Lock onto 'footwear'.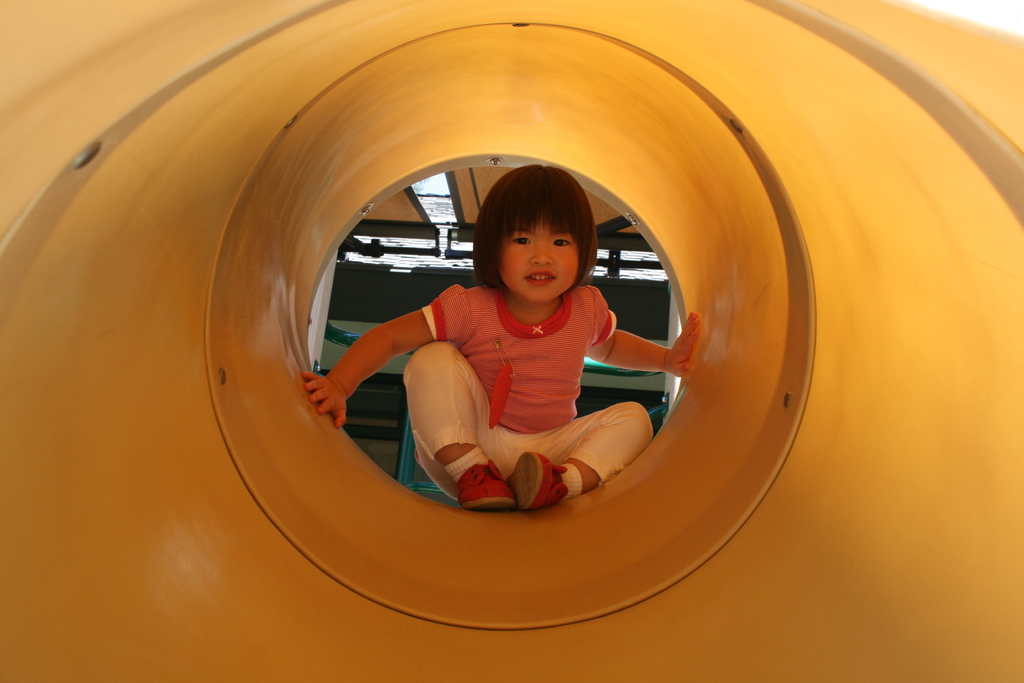
Locked: Rect(456, 457, 515, 512).
